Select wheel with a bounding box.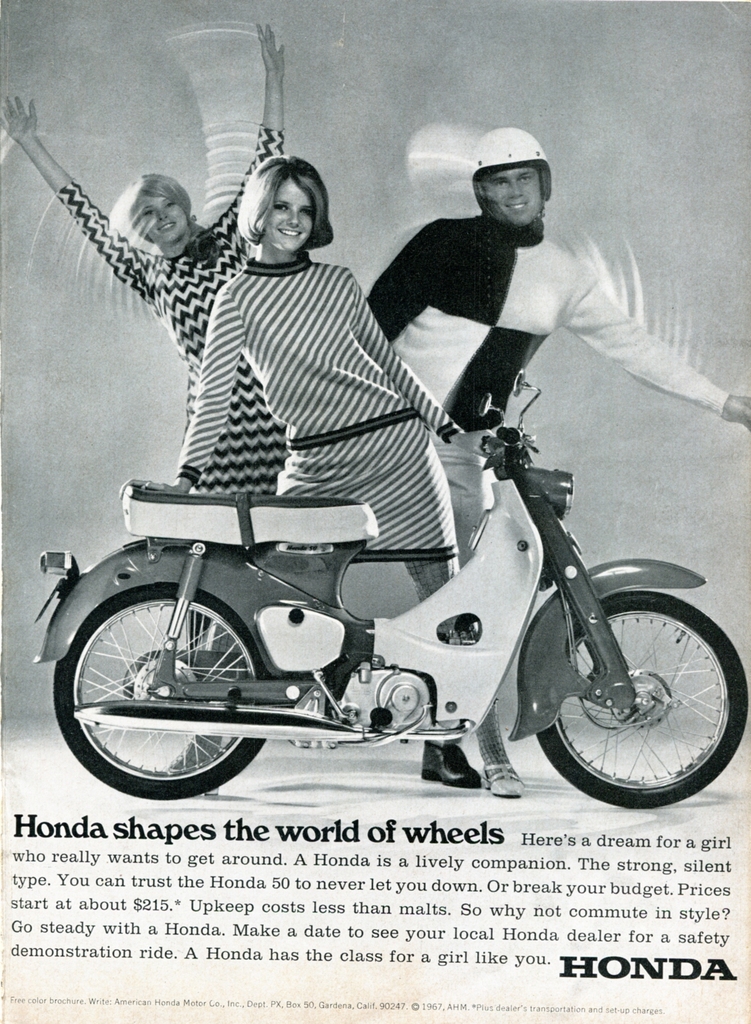
<box>526,582,743,811</box>.
